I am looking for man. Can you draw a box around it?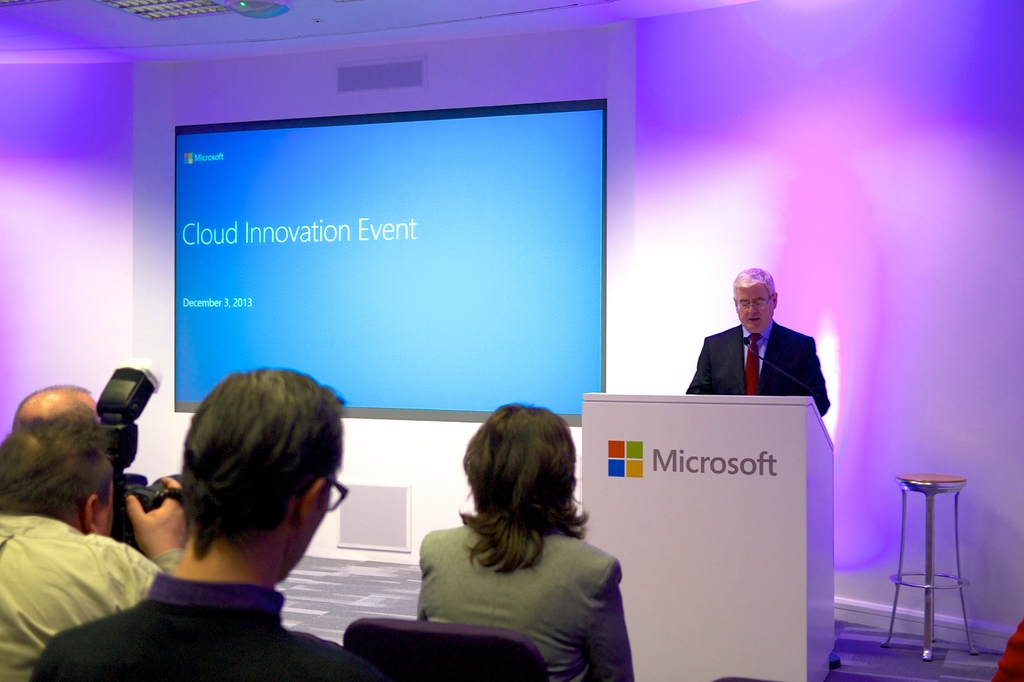
Sure, the bounding box is left=0, top=418, right=186, bottom=681.
